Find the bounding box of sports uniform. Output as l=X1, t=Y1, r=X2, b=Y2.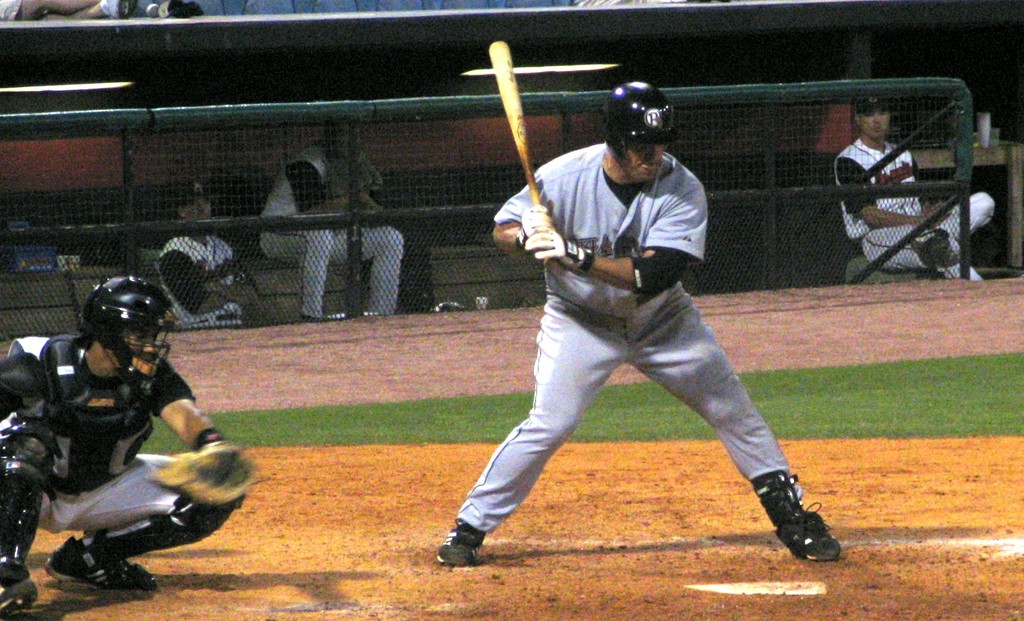
l=0, t=335, r=244, b=572.
